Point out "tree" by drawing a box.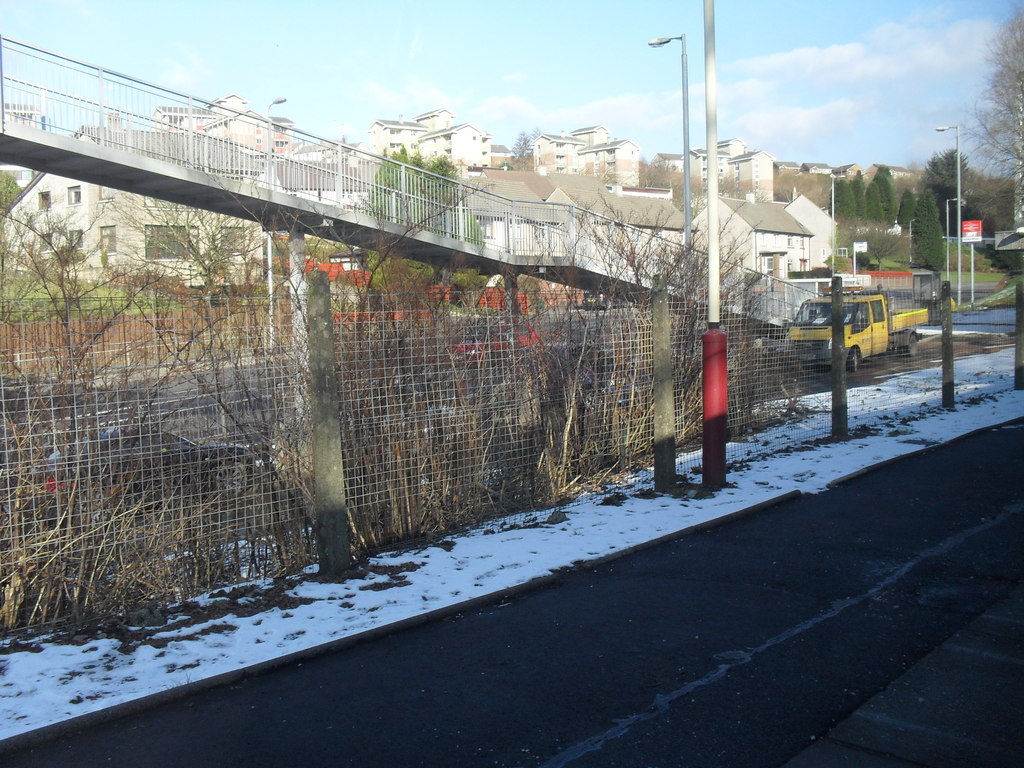
[357, 135, 486, 246].
